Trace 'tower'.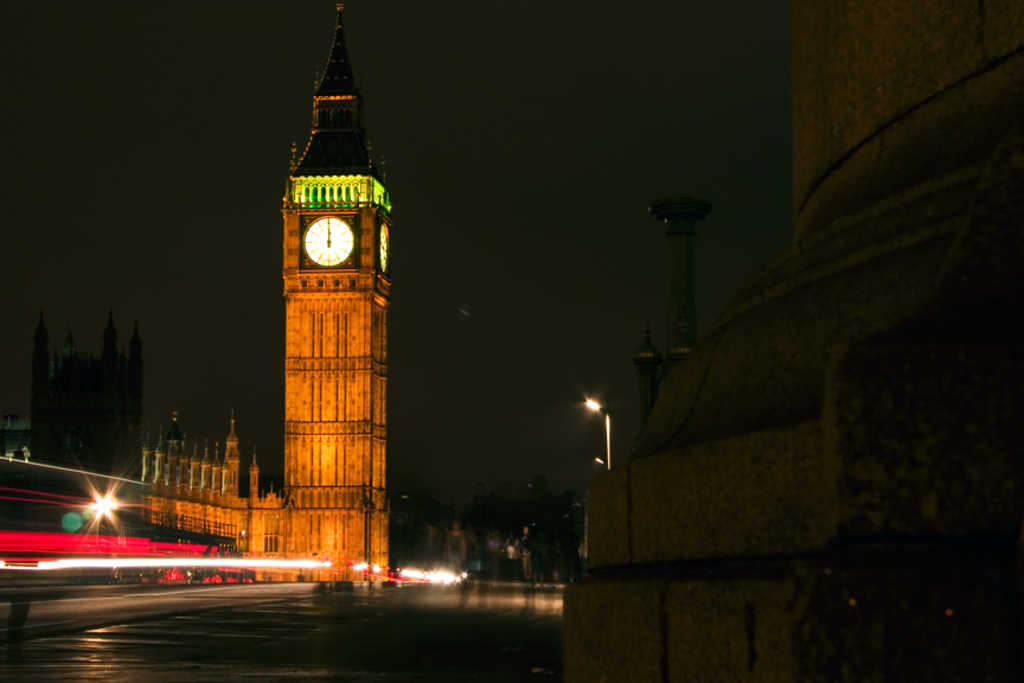
Traced to locate(247, 12, 409, 556).
